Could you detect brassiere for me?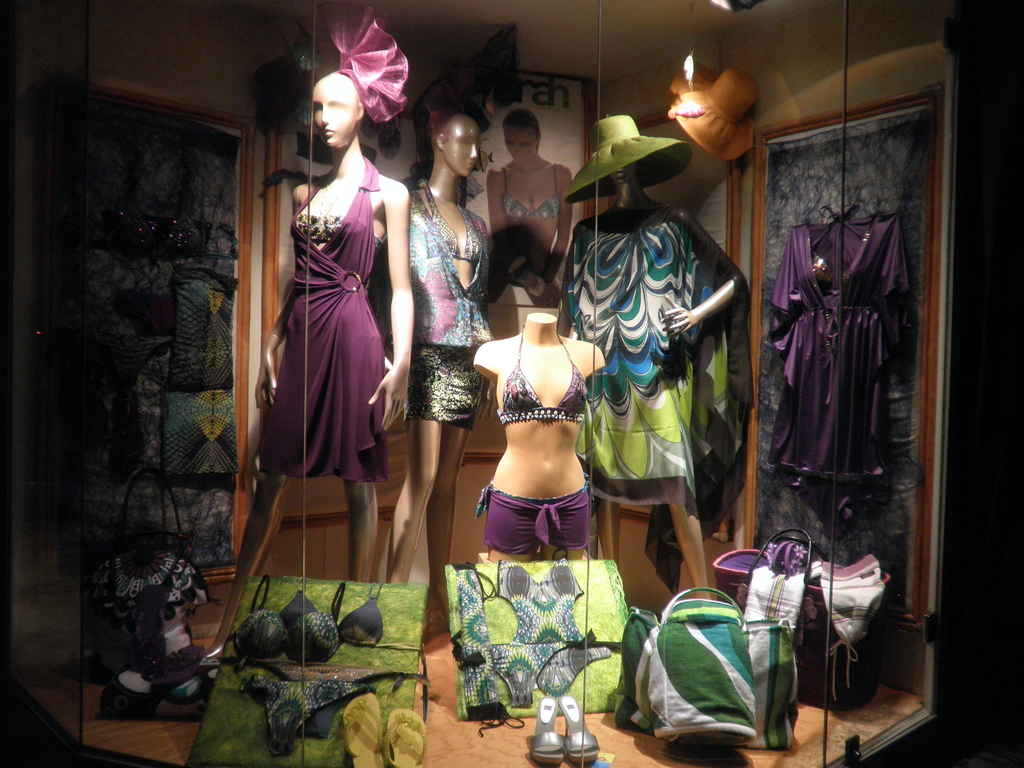
Detection result: {"left": 282, "top": 580, "right": 383, "bottom": 643}.
